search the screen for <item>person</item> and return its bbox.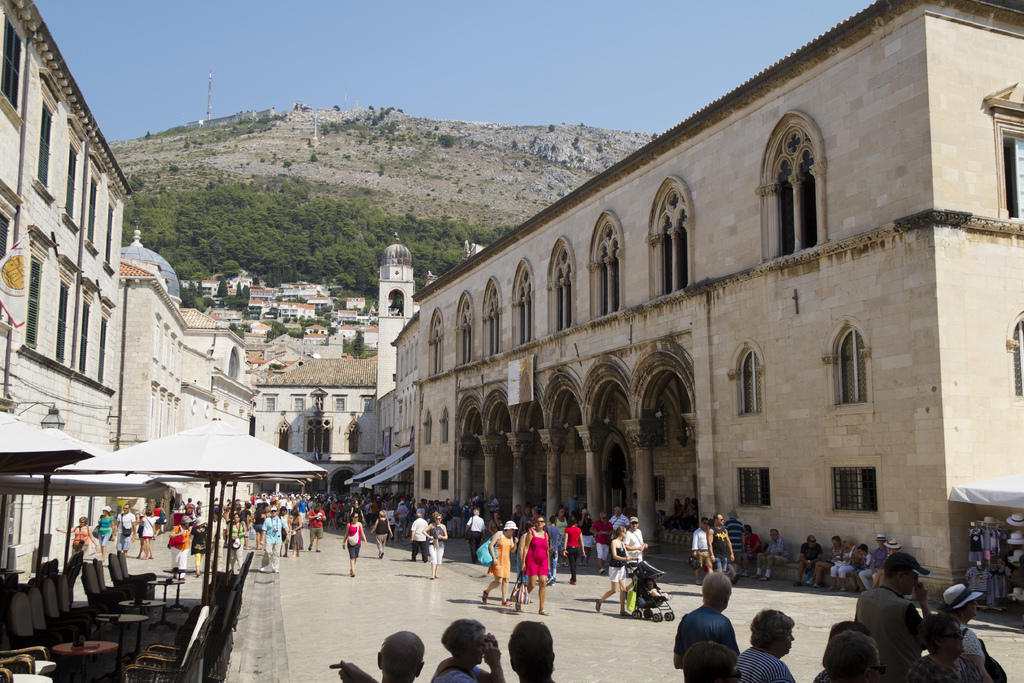
Found: {"x1": 559, "y1": 516, "x2": 587, "y2": 581}.
